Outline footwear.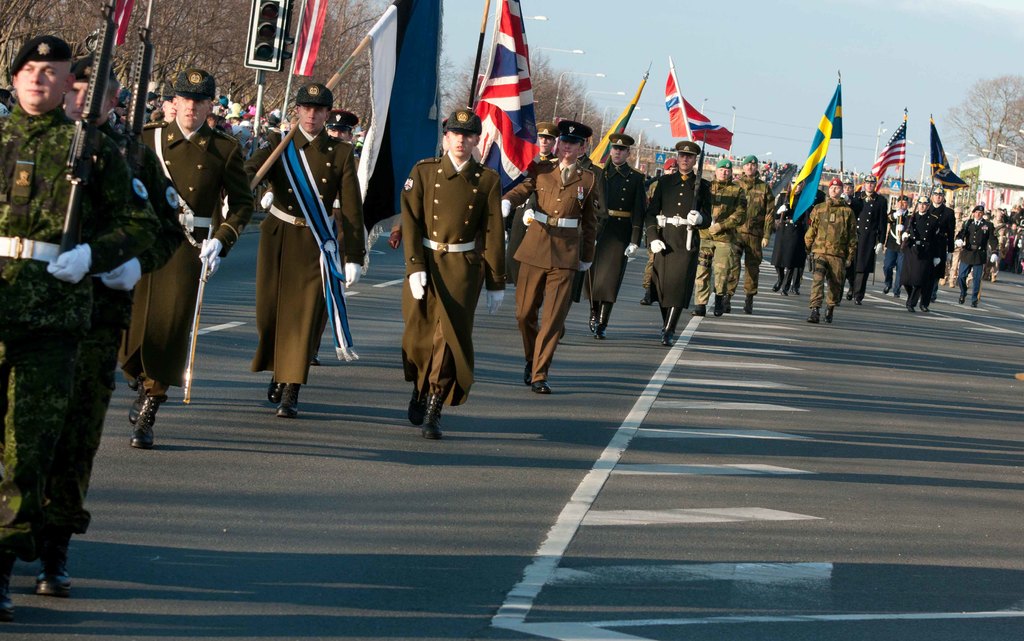
Outline: region(269, 379, 287, 404).
